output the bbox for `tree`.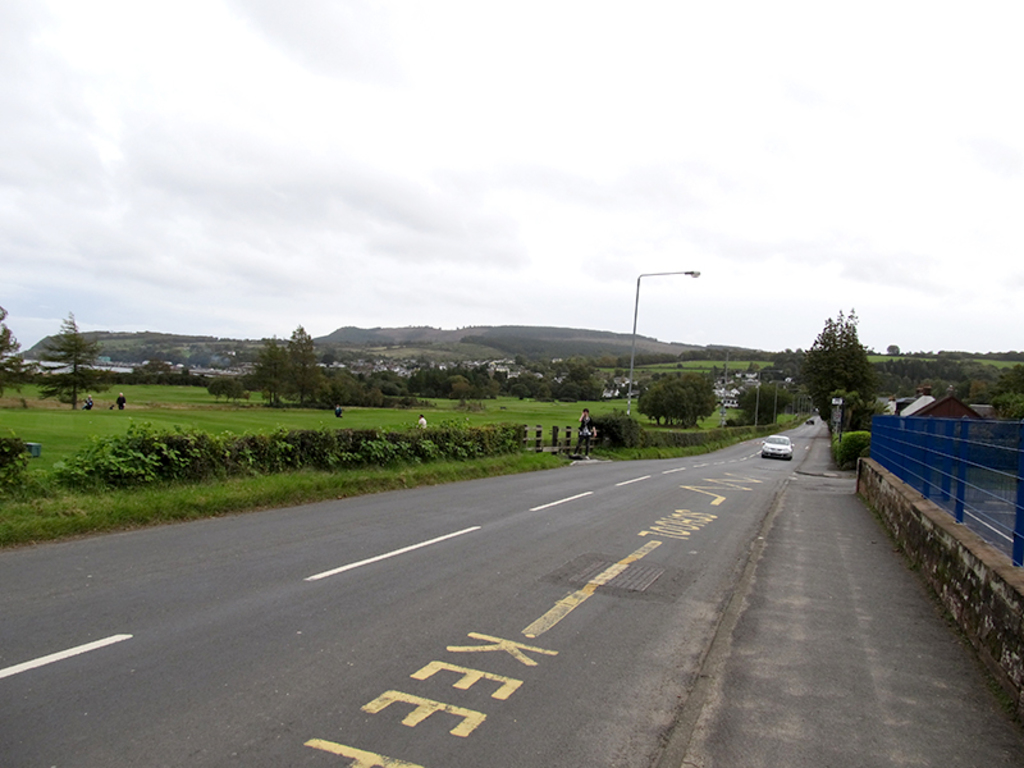
[255,332,288,404].
